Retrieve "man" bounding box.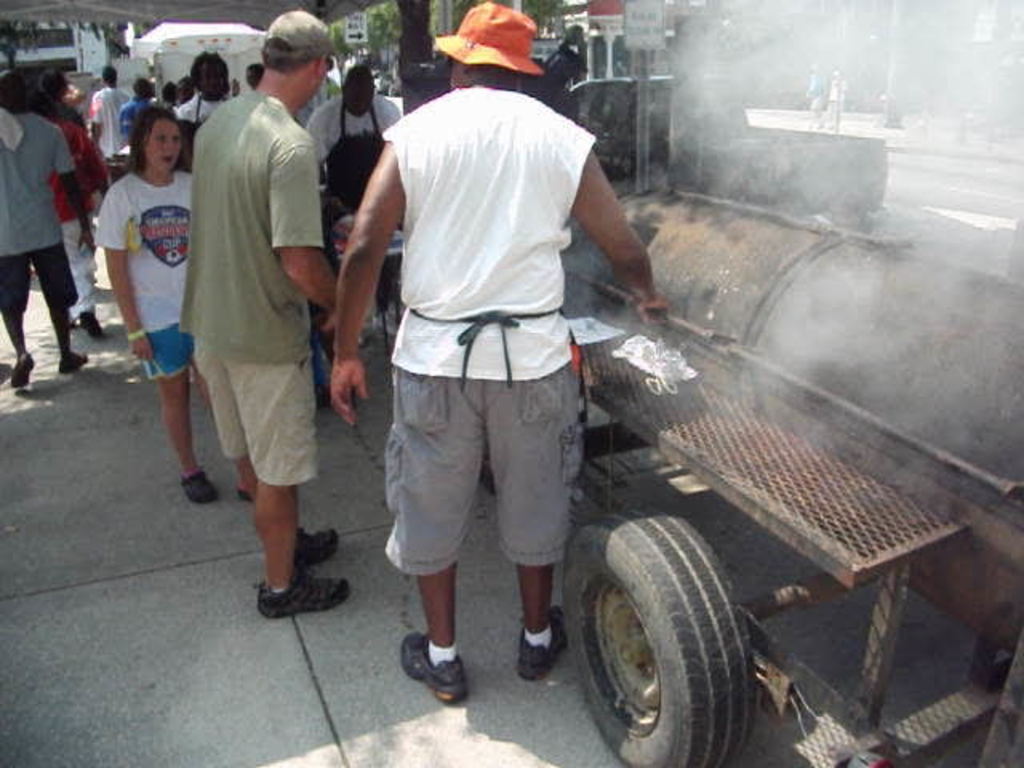
Bounding box: (0,62,106,390).
